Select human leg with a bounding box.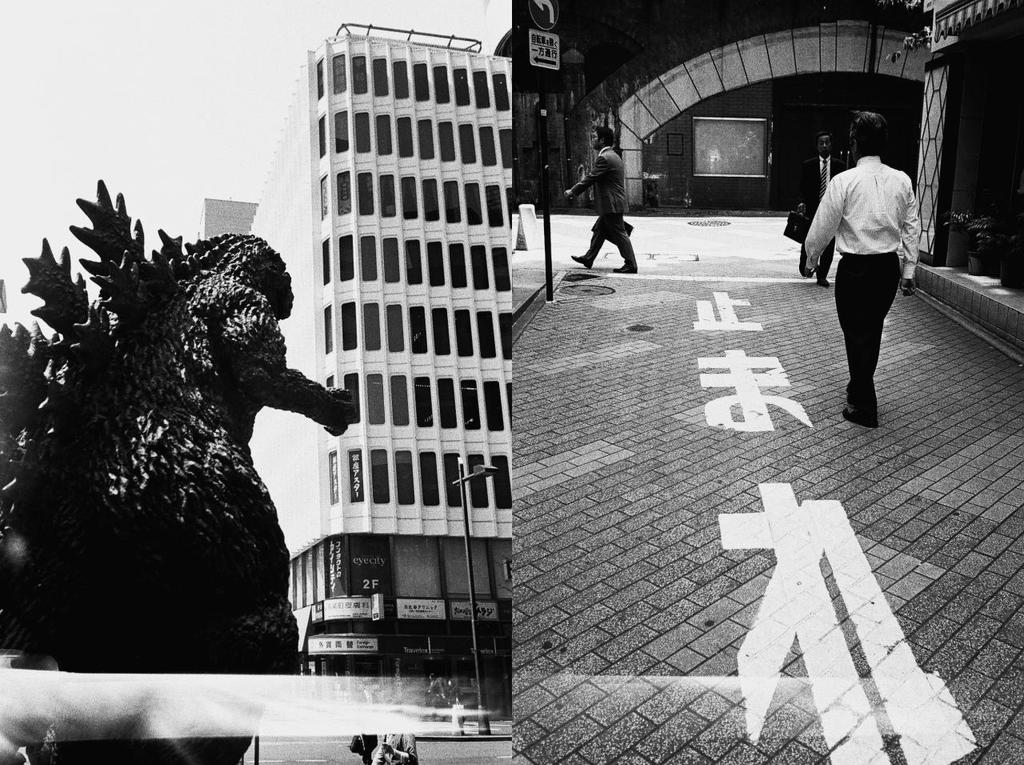
<region>818, 235, 832, 284</region>.
